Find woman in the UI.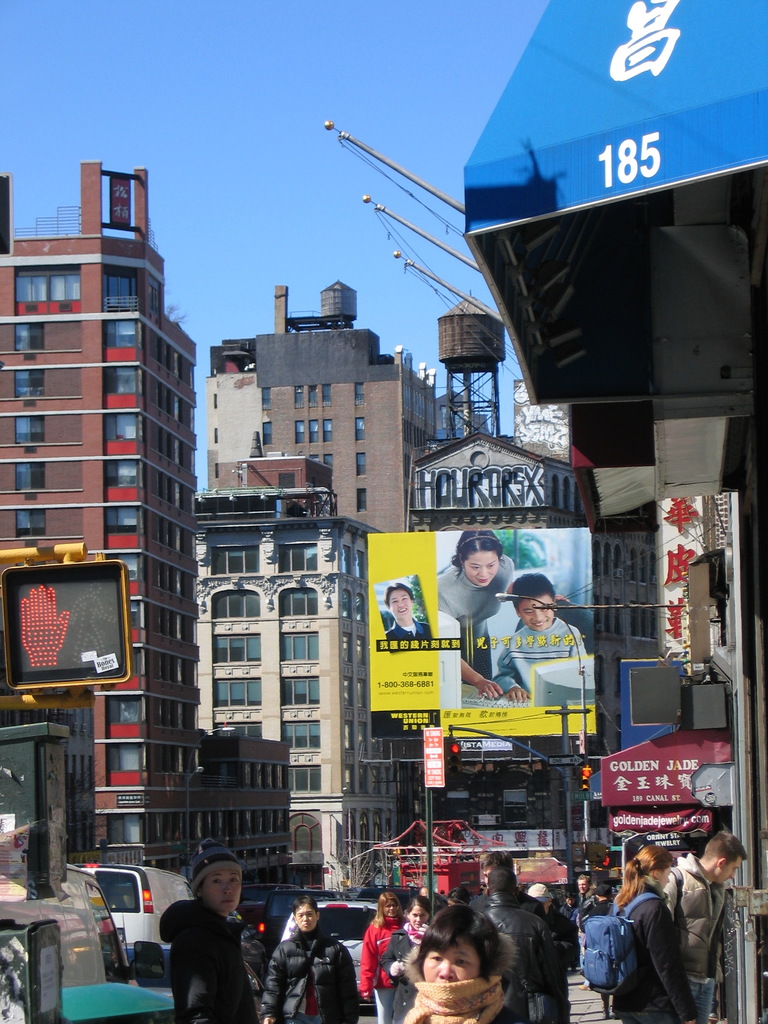
UI element at left=154, top=836, right=259, bottom=1023.
